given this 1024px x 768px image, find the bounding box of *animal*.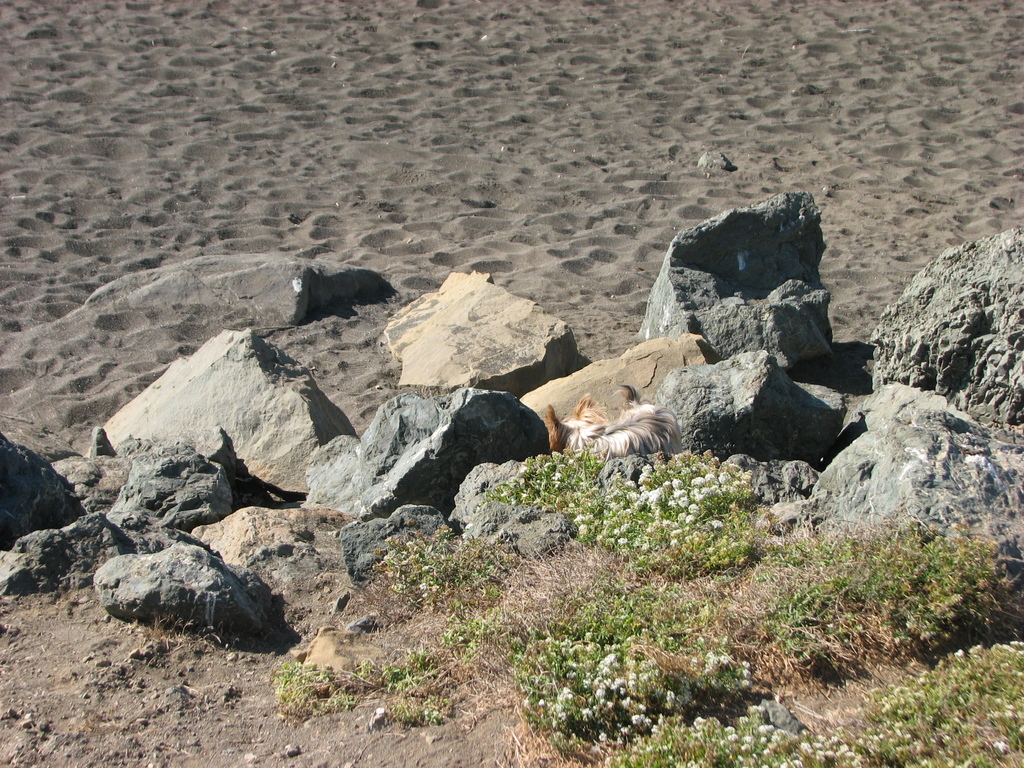
locate(548, 388, 687, 462).
